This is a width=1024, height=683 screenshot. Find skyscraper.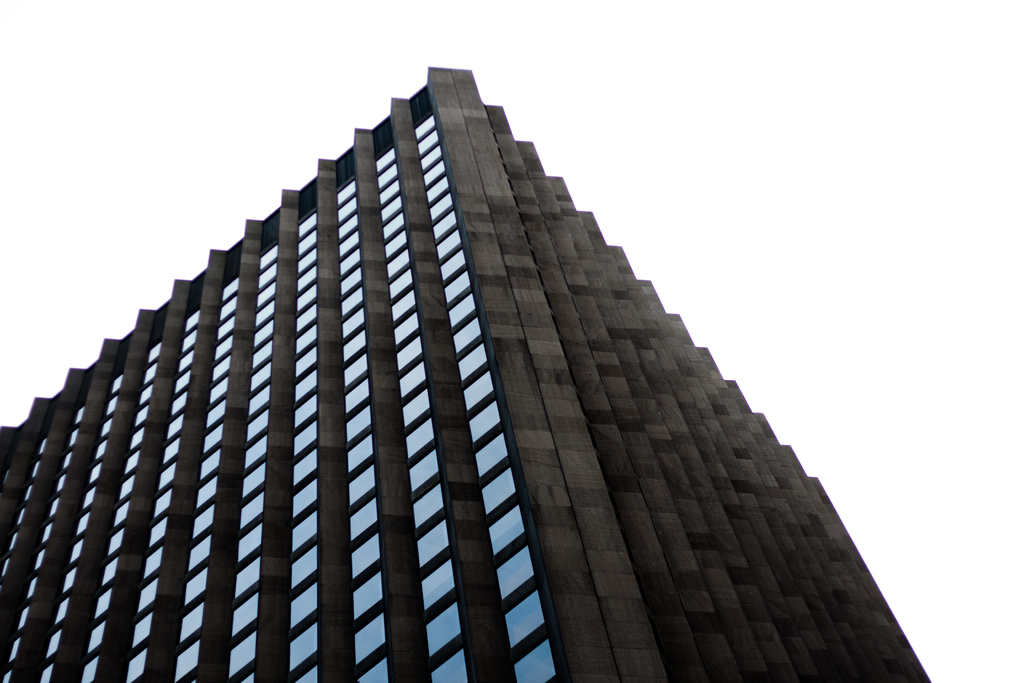
Bounding box: (left=8, top=76, right=940, bottom=682).
